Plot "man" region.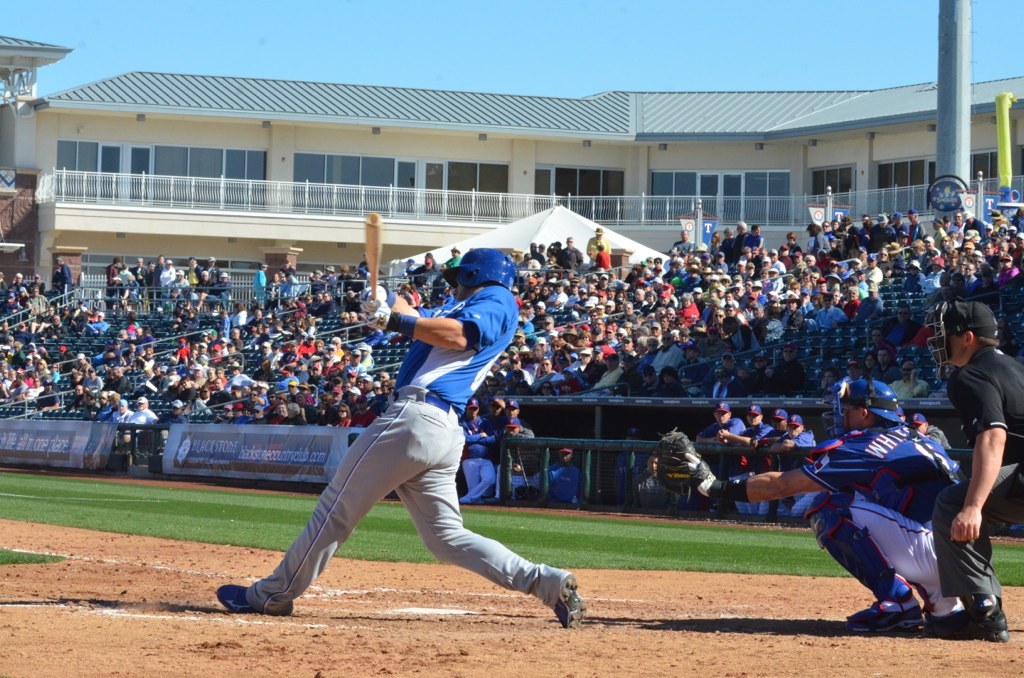
Plotted at {"left": 842, "top": 360, "right": 862, "bottom": 383}.
